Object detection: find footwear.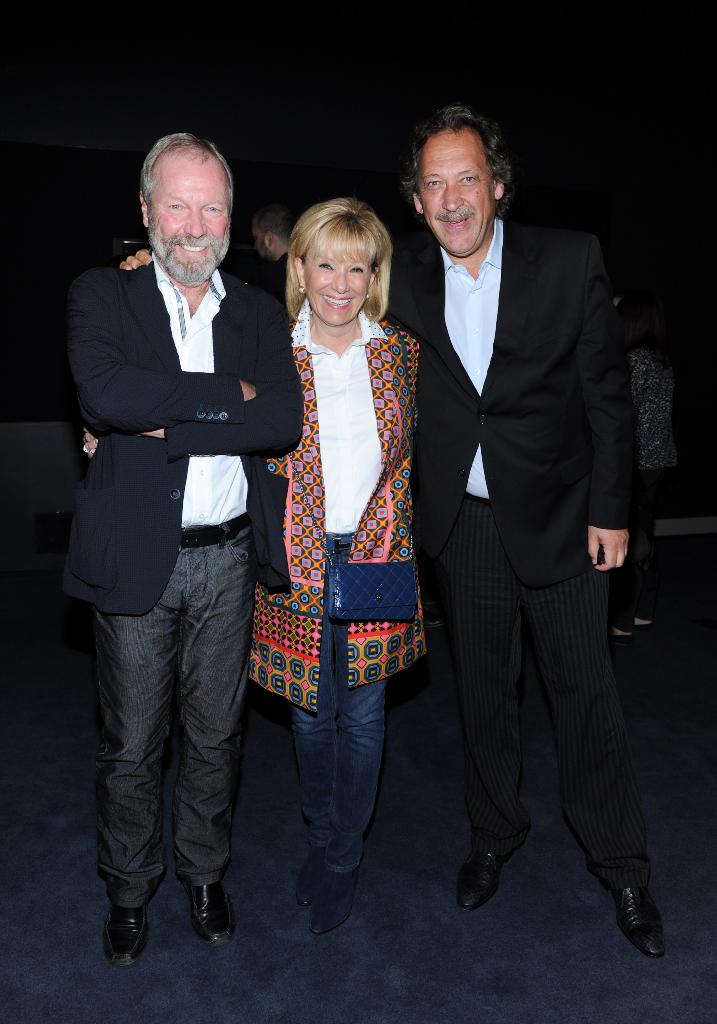
[x1=613, y1=874, x2=677, y2=965].
